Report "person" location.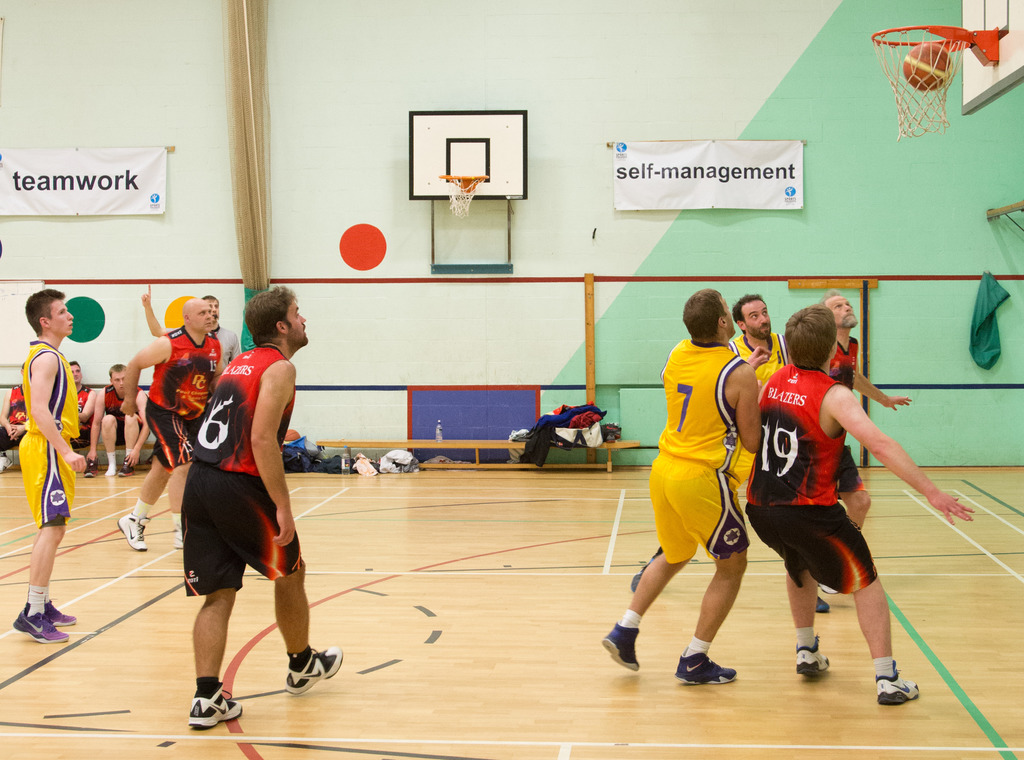
Report: box=[624, 289, 831, 615].
